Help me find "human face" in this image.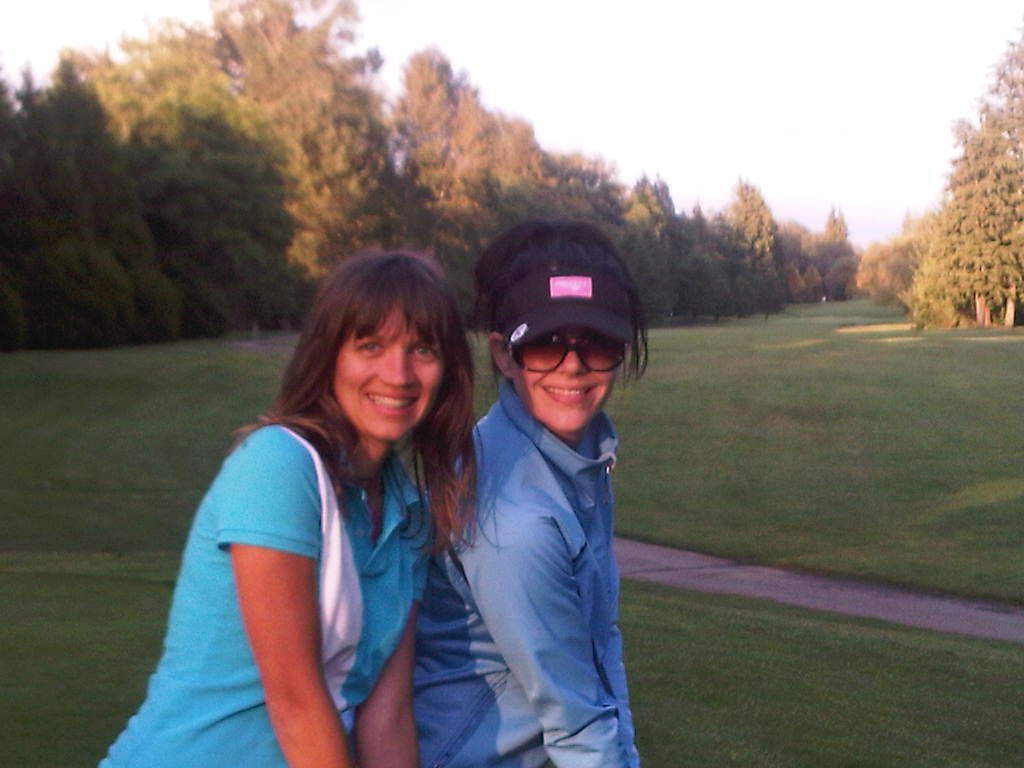
Found it: x1=334 y1=305 x2=446 y2=443.
